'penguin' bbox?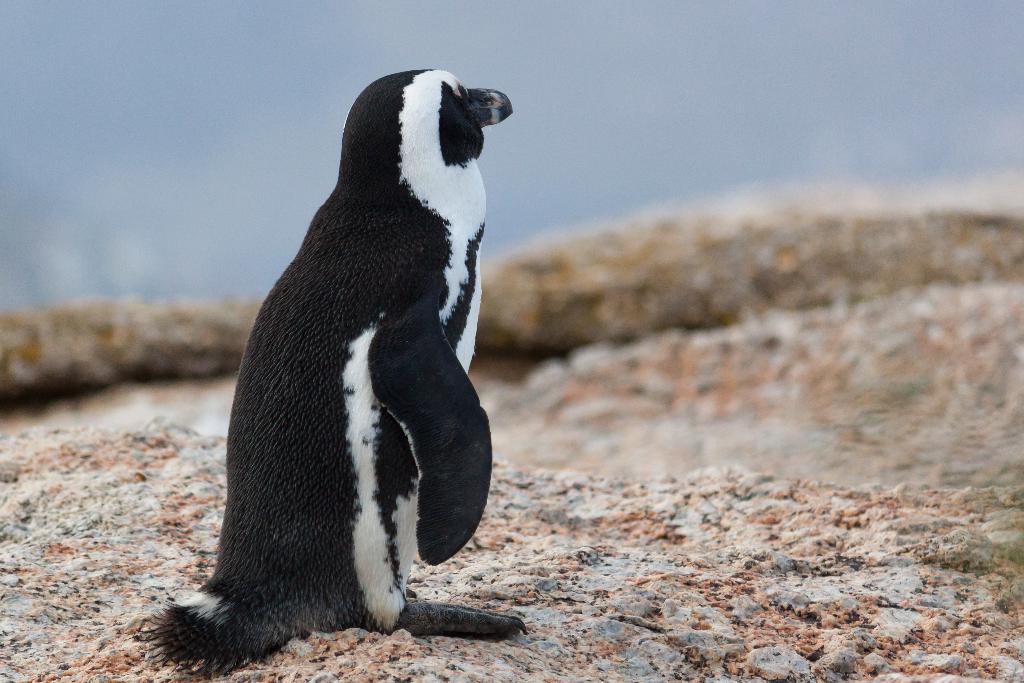
box=[131, 68, 531, 682]
